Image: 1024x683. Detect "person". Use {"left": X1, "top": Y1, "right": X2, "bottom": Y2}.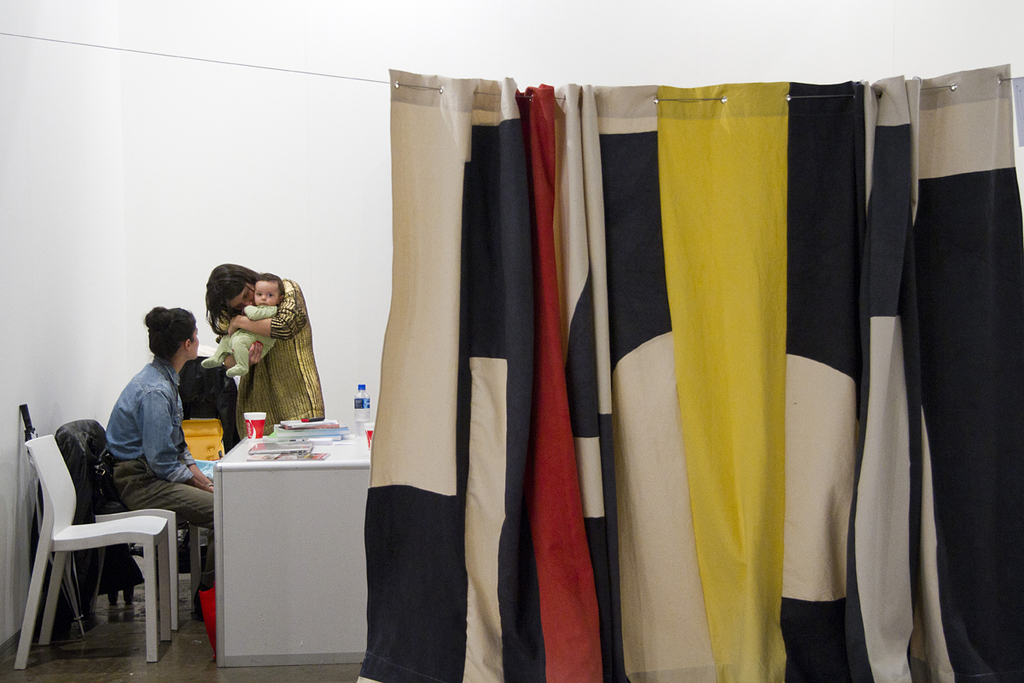
{"left": 203, "top": 263, "right": 330, "bottom": 440}.
